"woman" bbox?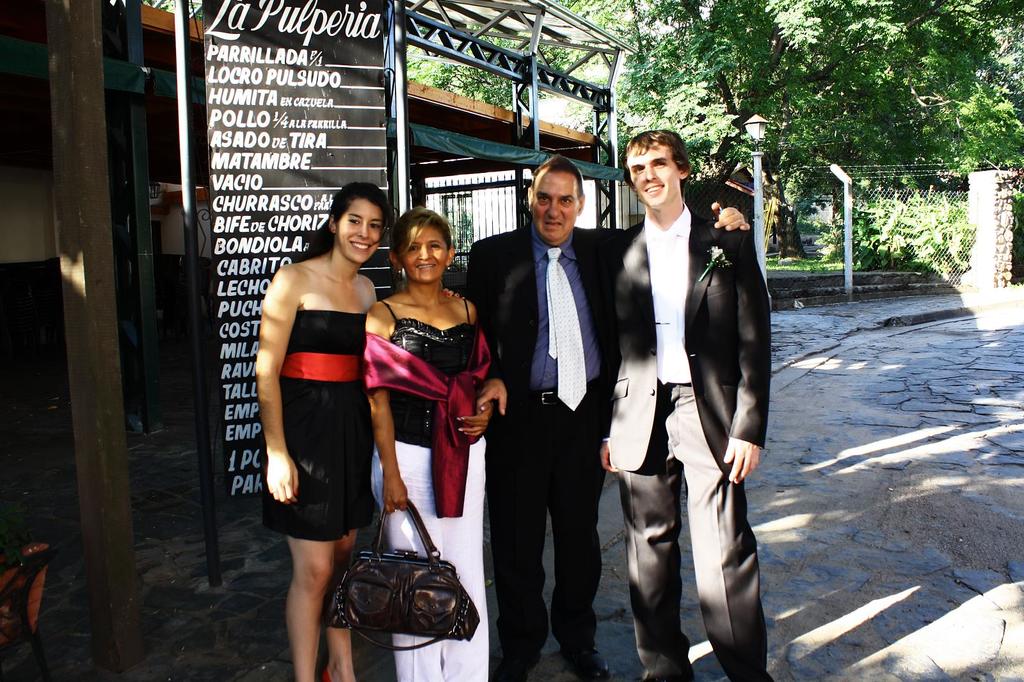
BBox(363, 216, 496, 681)
